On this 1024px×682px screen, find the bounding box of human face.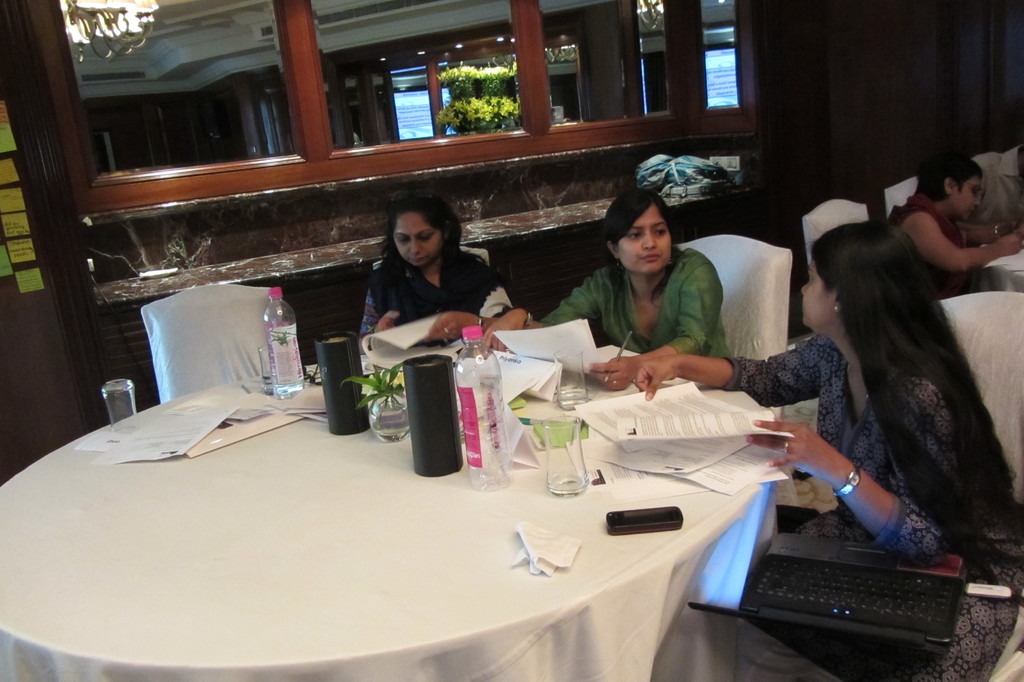
Bounding box: box=[956, 173, 983, 222].
